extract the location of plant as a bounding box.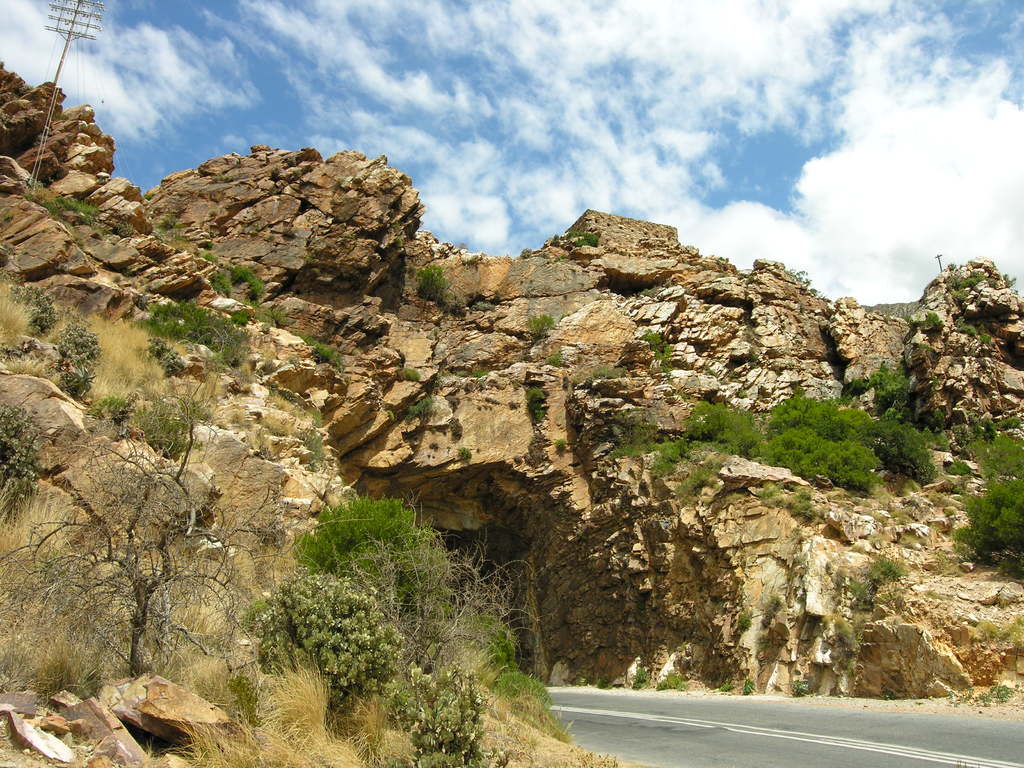
select_region(4, 211, 12, 219).
